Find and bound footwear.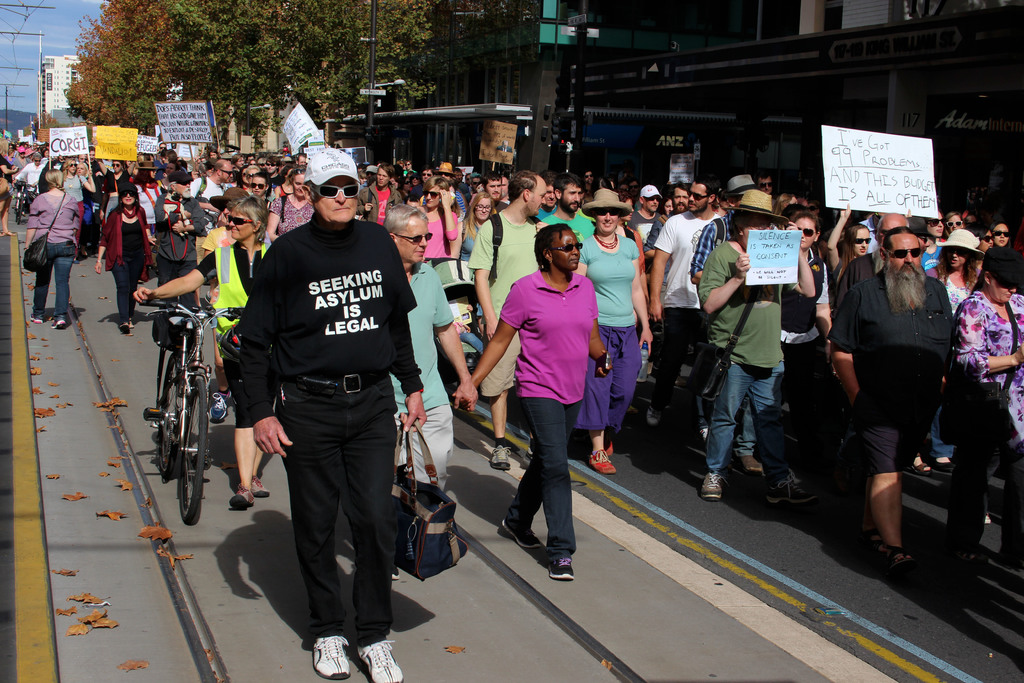
Bound: [left=29, top=313, right=42, bottom=325].
